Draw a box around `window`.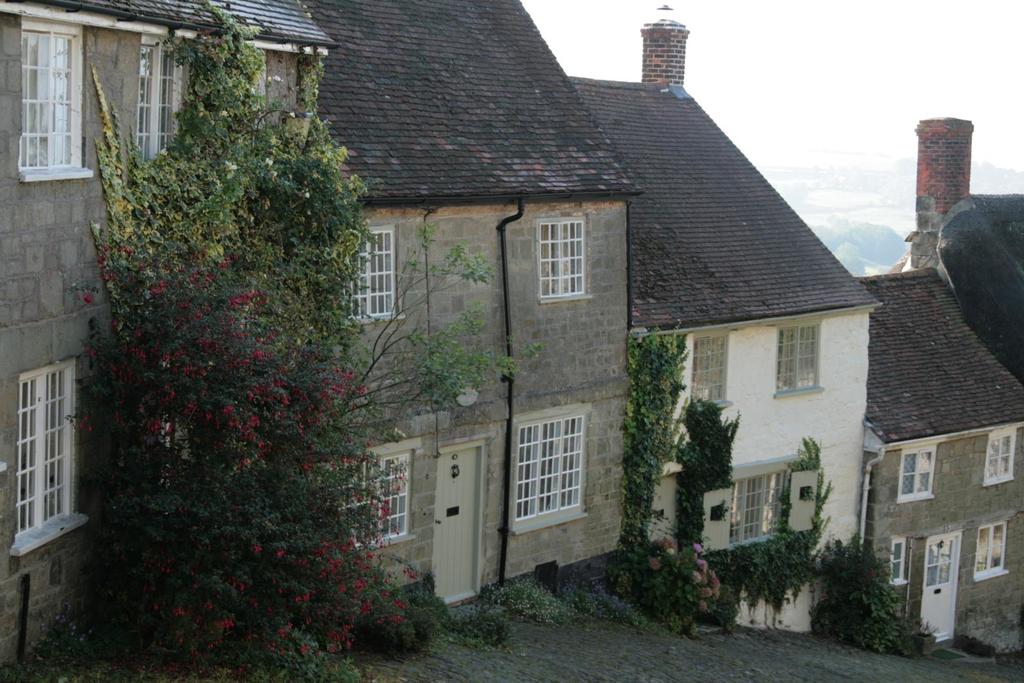
(x1=22, y1=17, x2=94, y2=184).
